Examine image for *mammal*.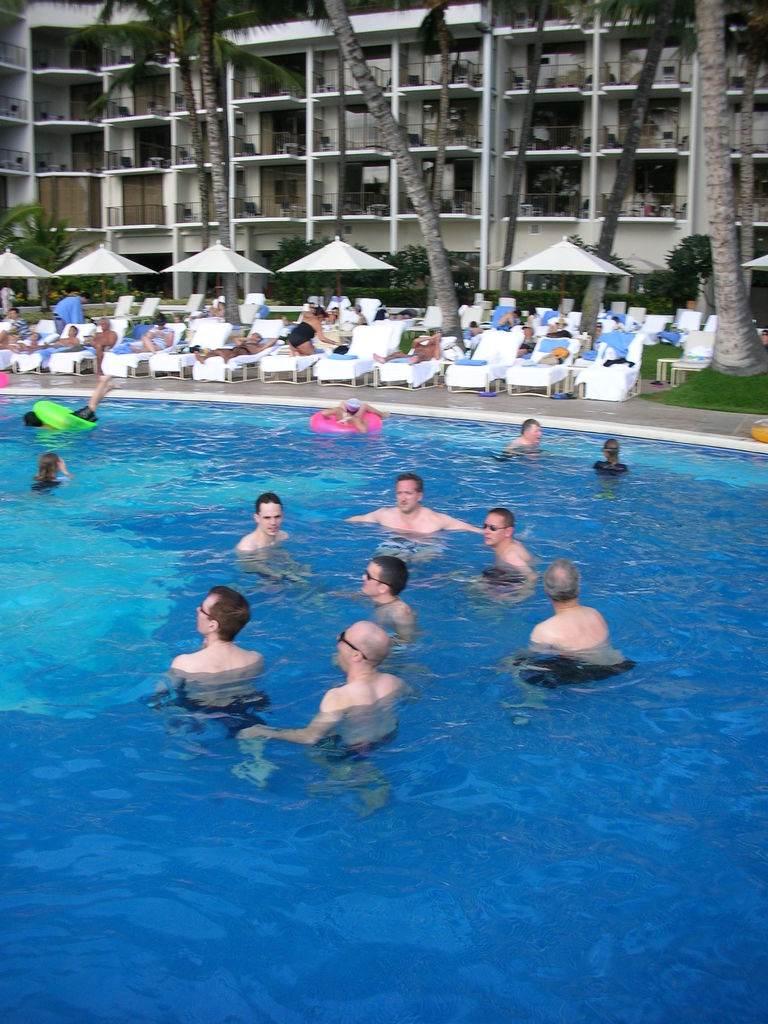
Examination result: crop(196, 328, 278, 364).
